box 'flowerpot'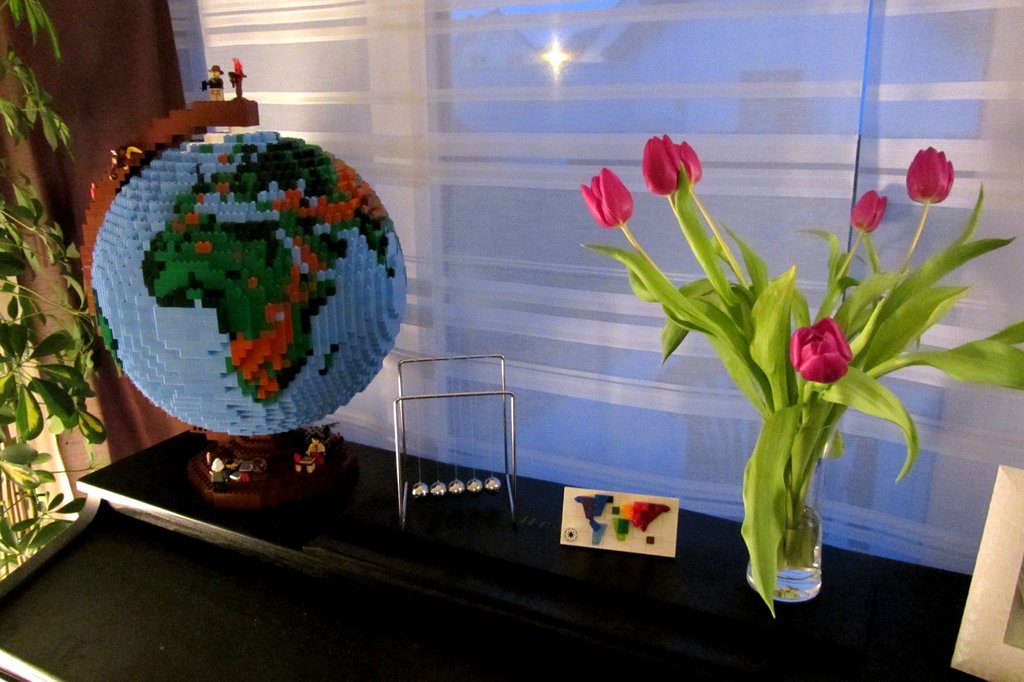
x1=746, y1=426, x2=828, y2=603
